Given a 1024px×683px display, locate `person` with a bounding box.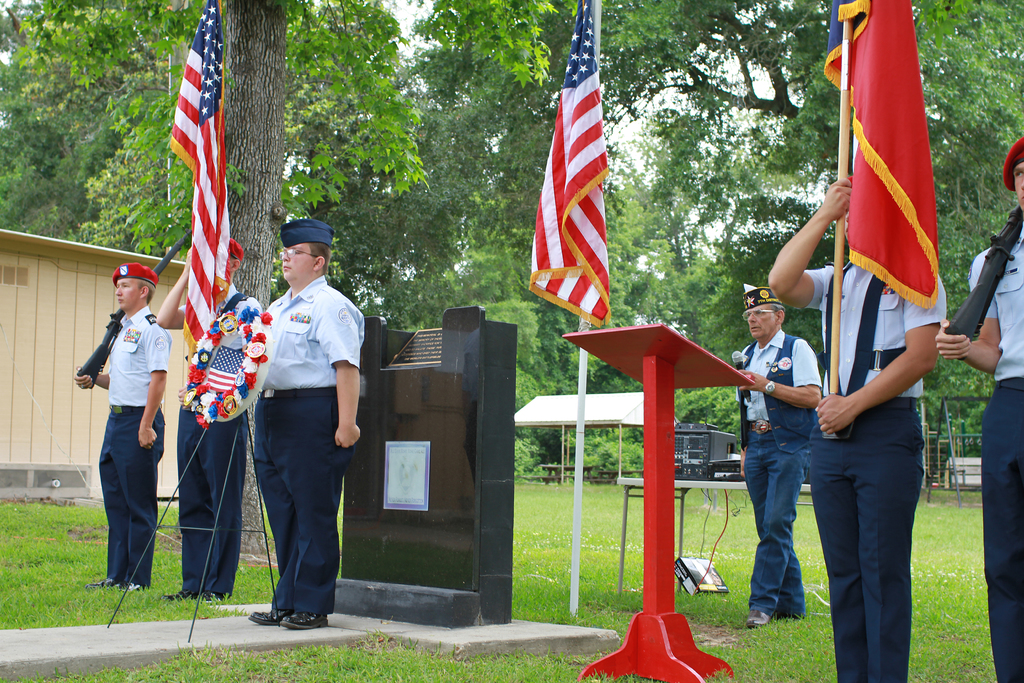
Located: (247, 225, 355, 632).
